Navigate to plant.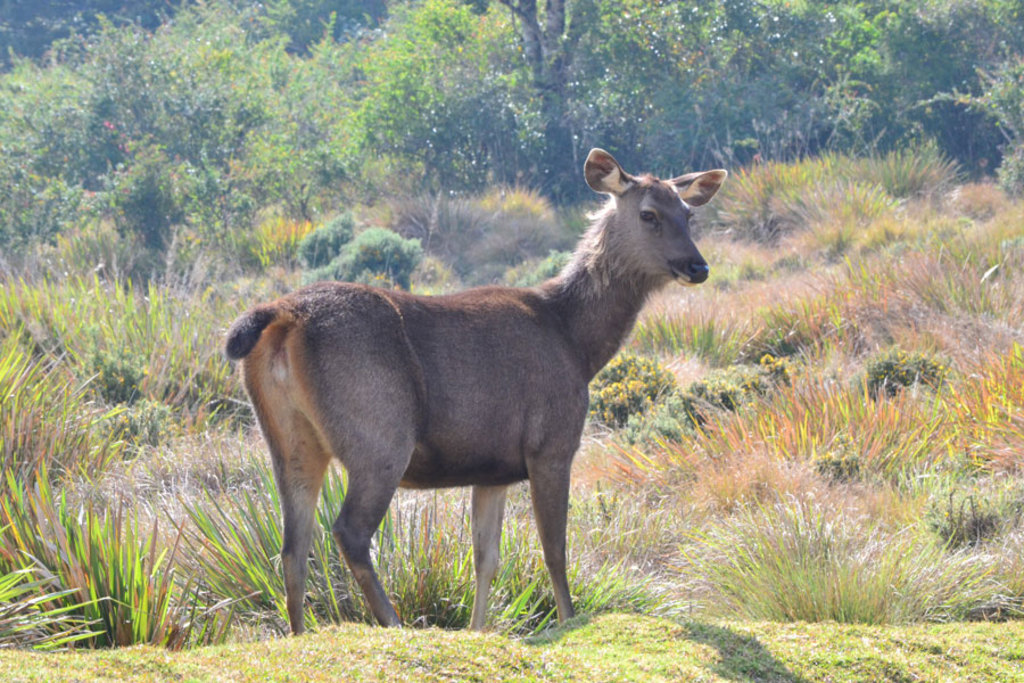
Navigation target: (990,138,1023,229).
